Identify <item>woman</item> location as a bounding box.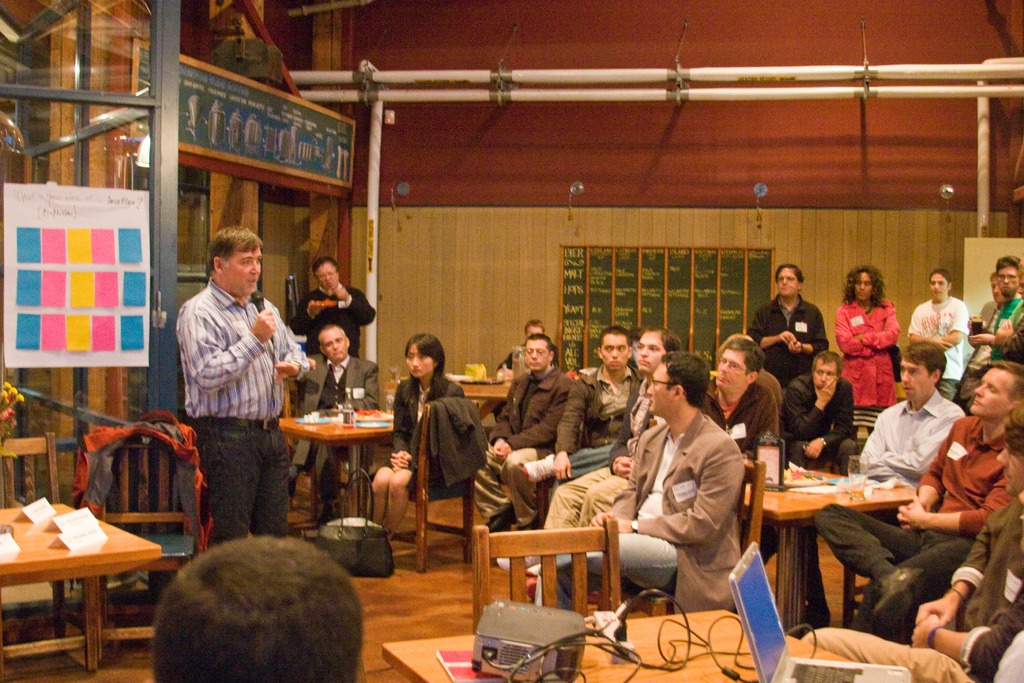
370 334 465 537.
